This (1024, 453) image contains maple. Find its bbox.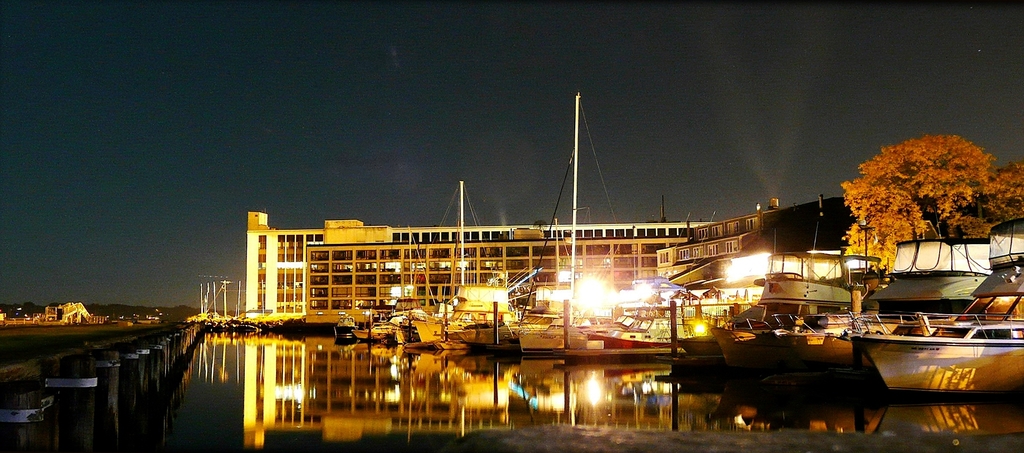
[x1=831, y1=139, x2=1023, y2=281].
